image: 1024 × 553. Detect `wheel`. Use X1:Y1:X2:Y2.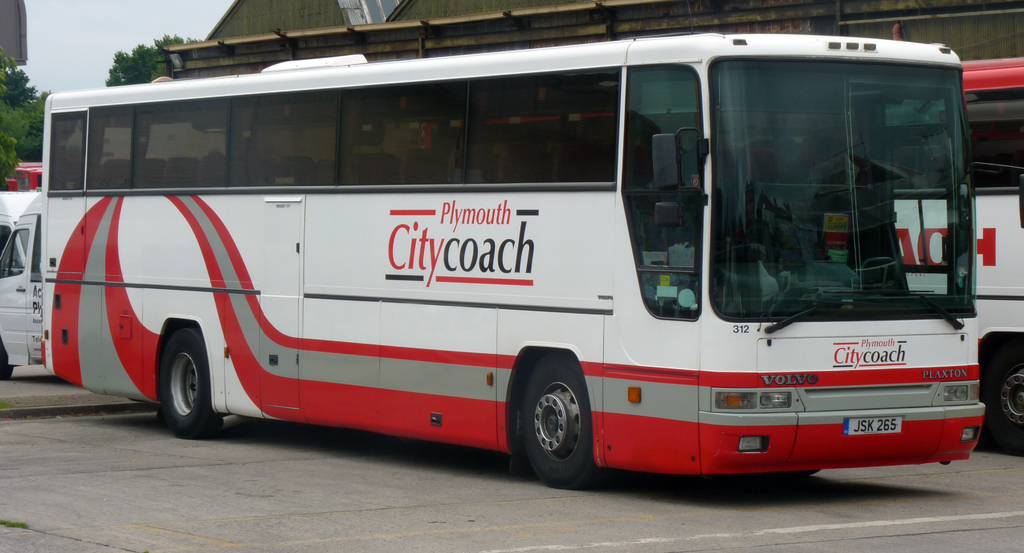
149:328:206:436.
